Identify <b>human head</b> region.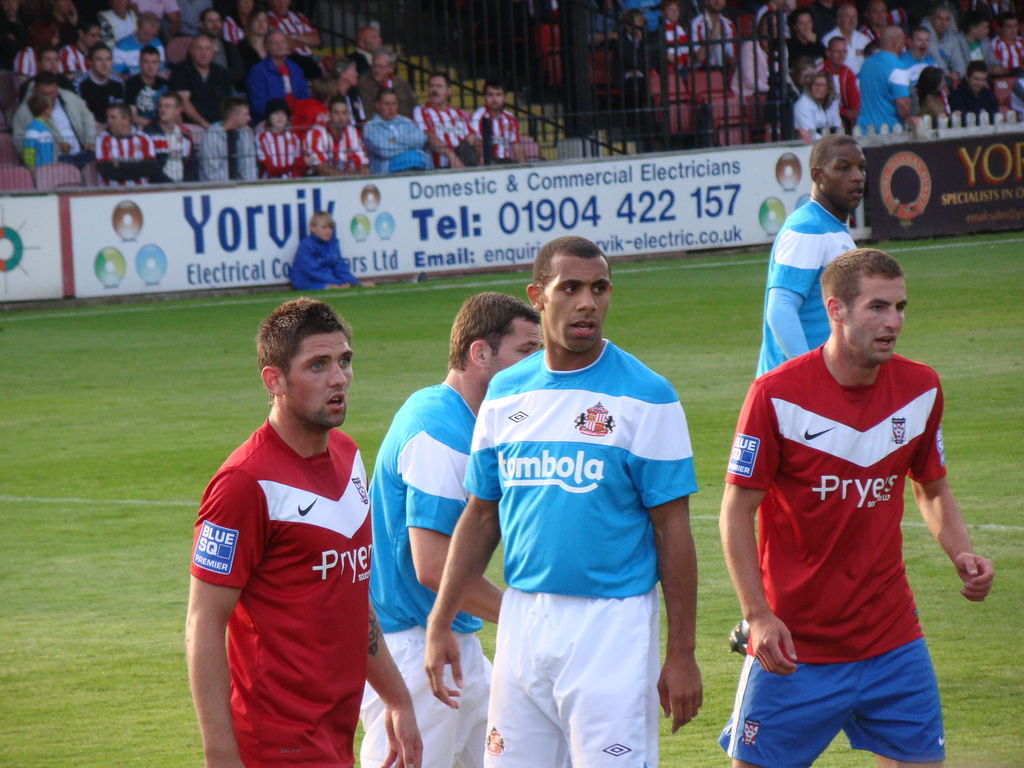
Region: <box>86,45,115,81</box>.
